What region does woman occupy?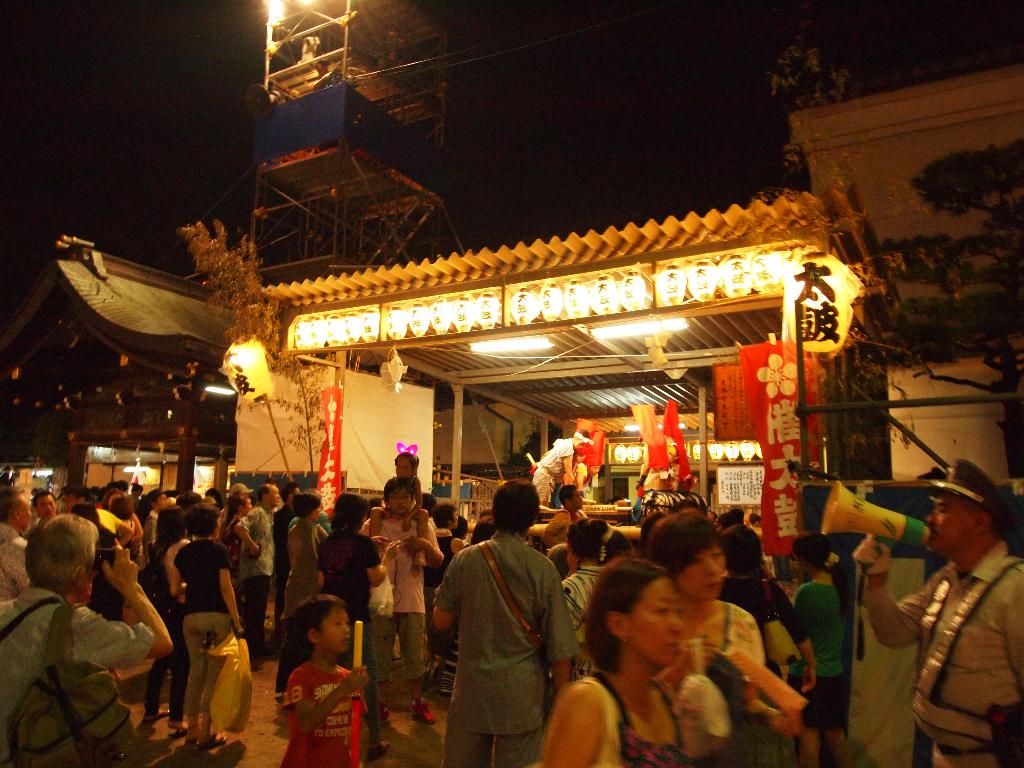
region(641, 506, 801, 767).
